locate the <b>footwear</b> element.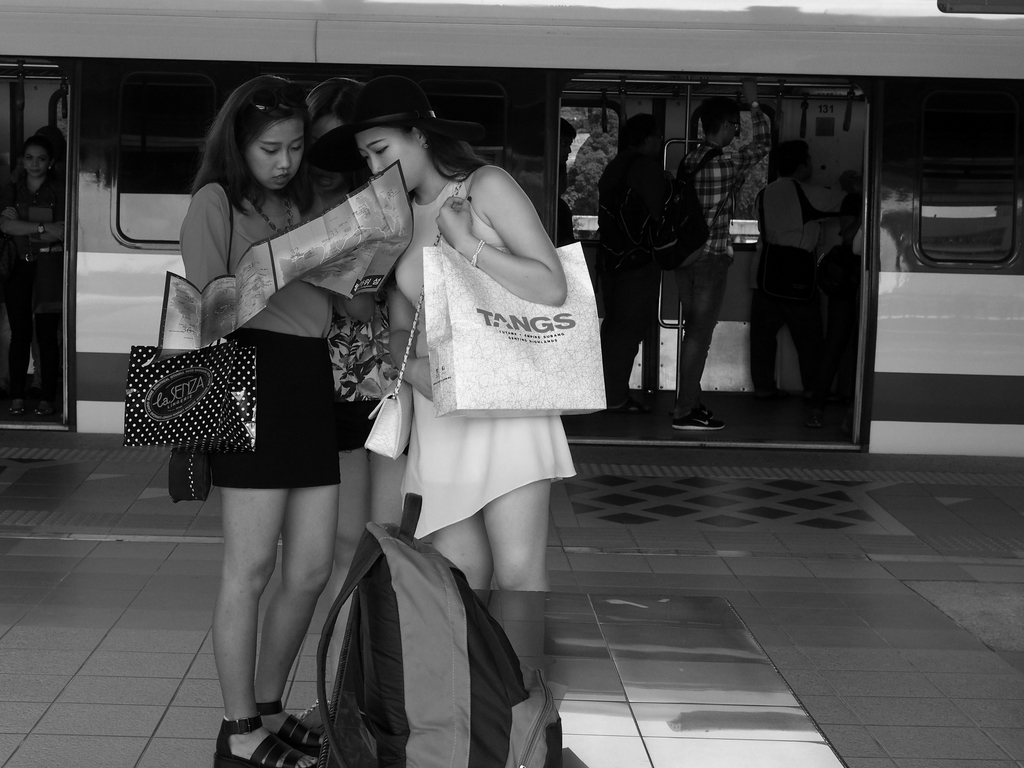
Element bbox: bbox=(669, 408, 729, 433).
